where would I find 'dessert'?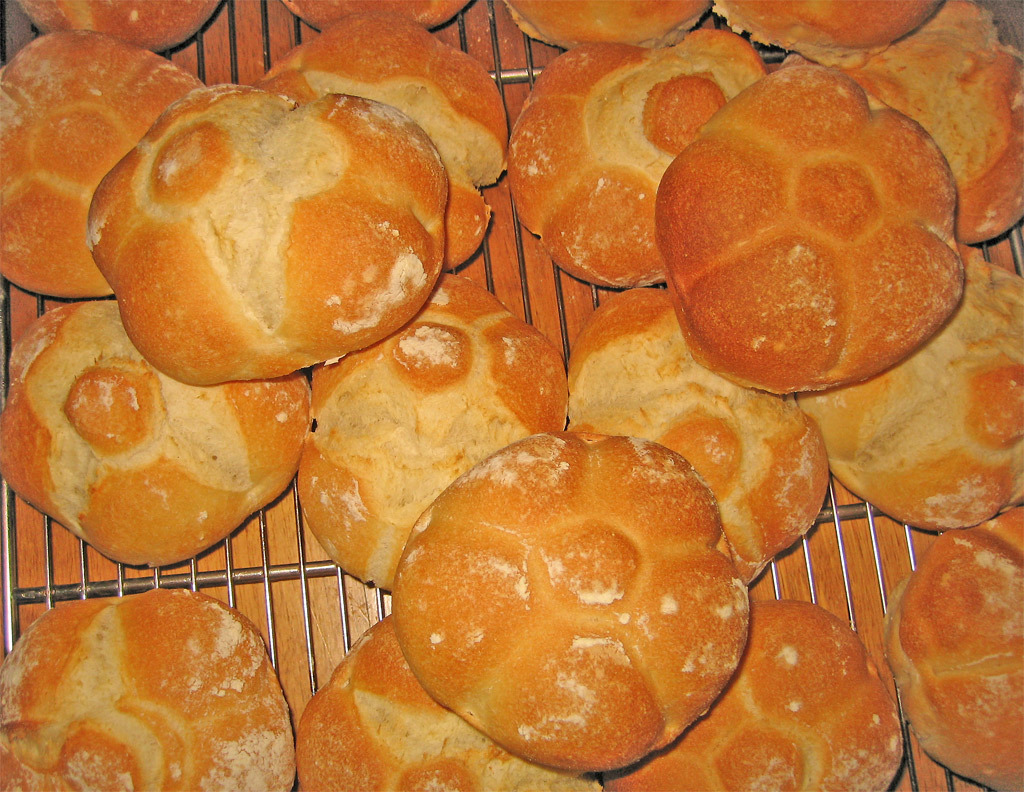
At [671, 56, 973, 418].
